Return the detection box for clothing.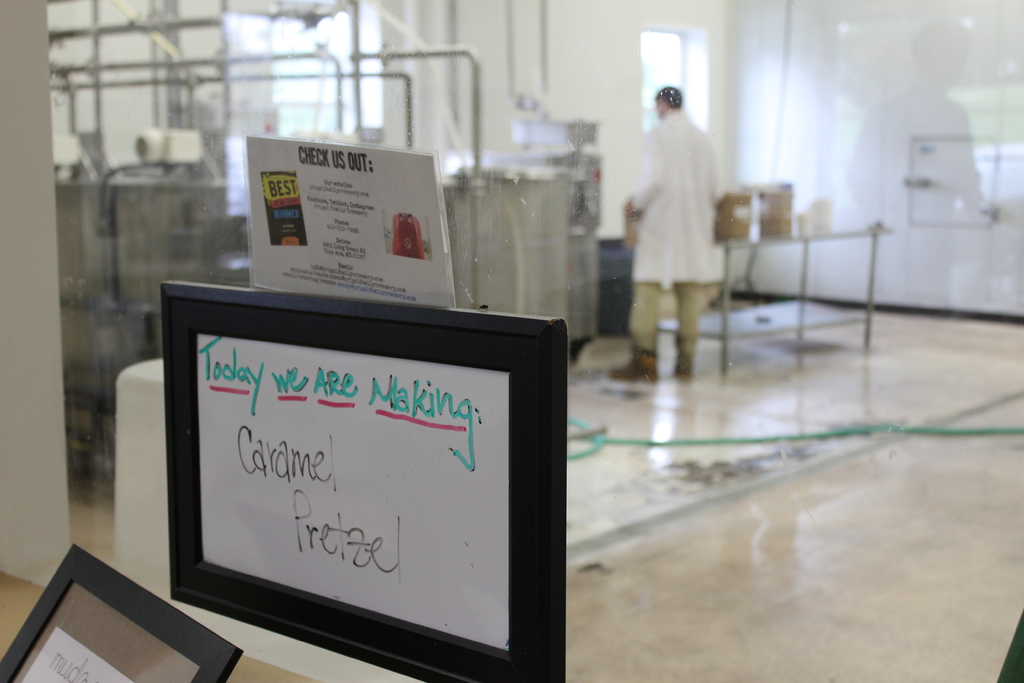
<box>622,113,724,346</box>.
